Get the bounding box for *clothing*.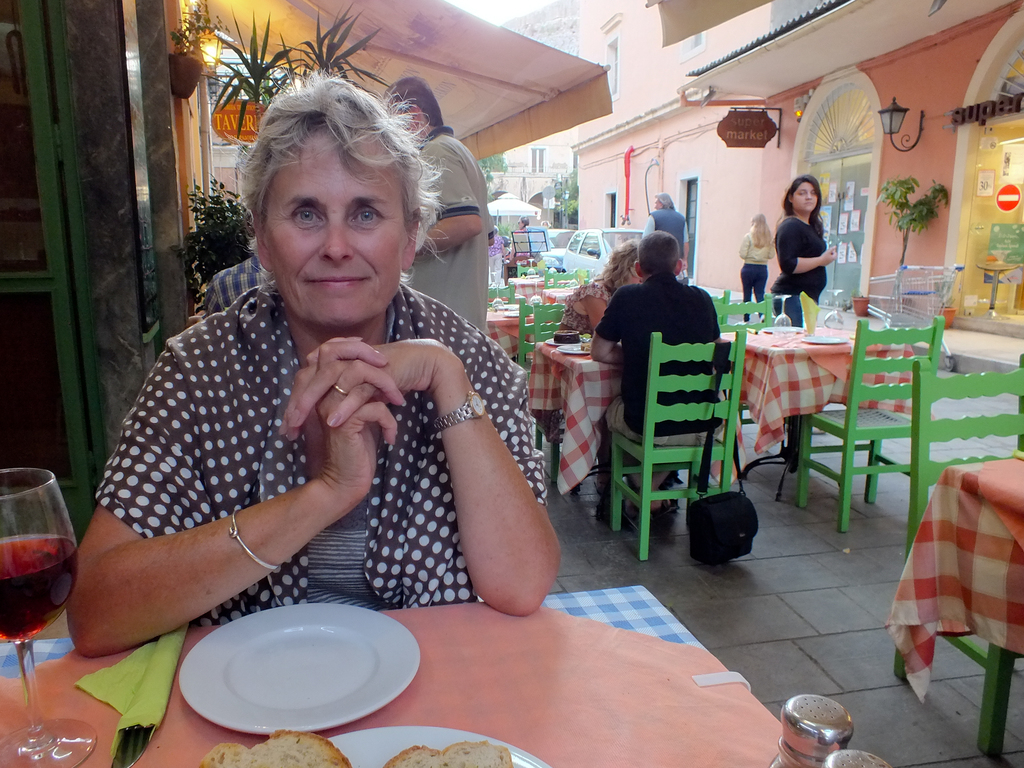
[left=201, top=255, right=264, bottom=316].
